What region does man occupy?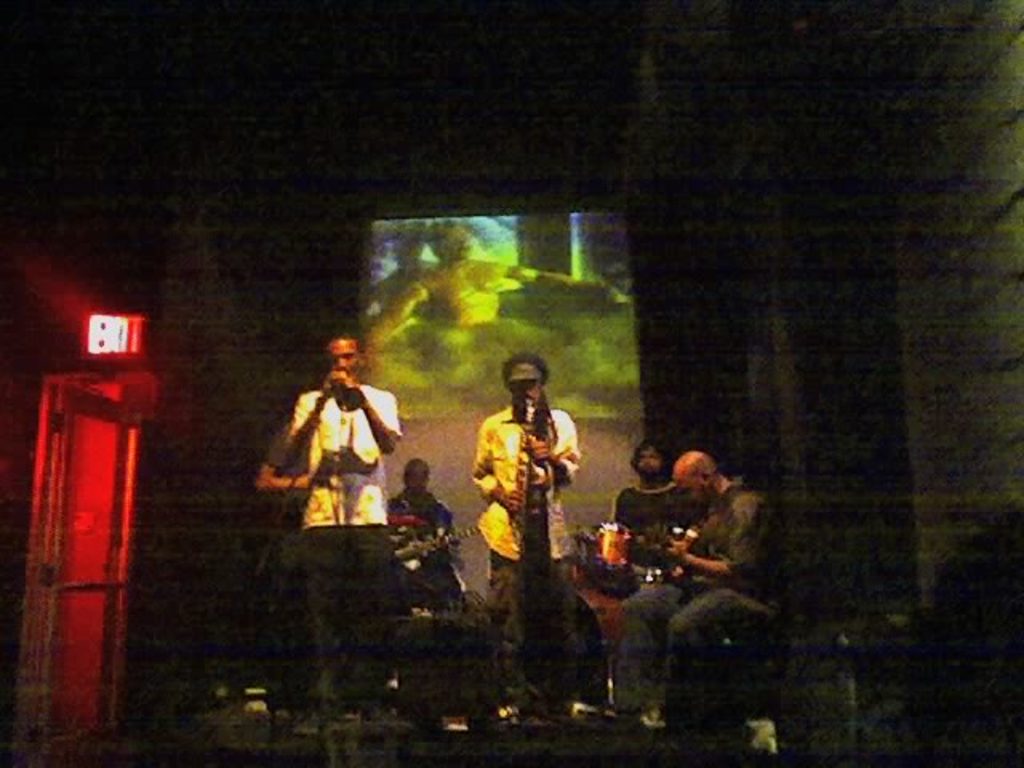
BBox(389, 456, 467, 619).
